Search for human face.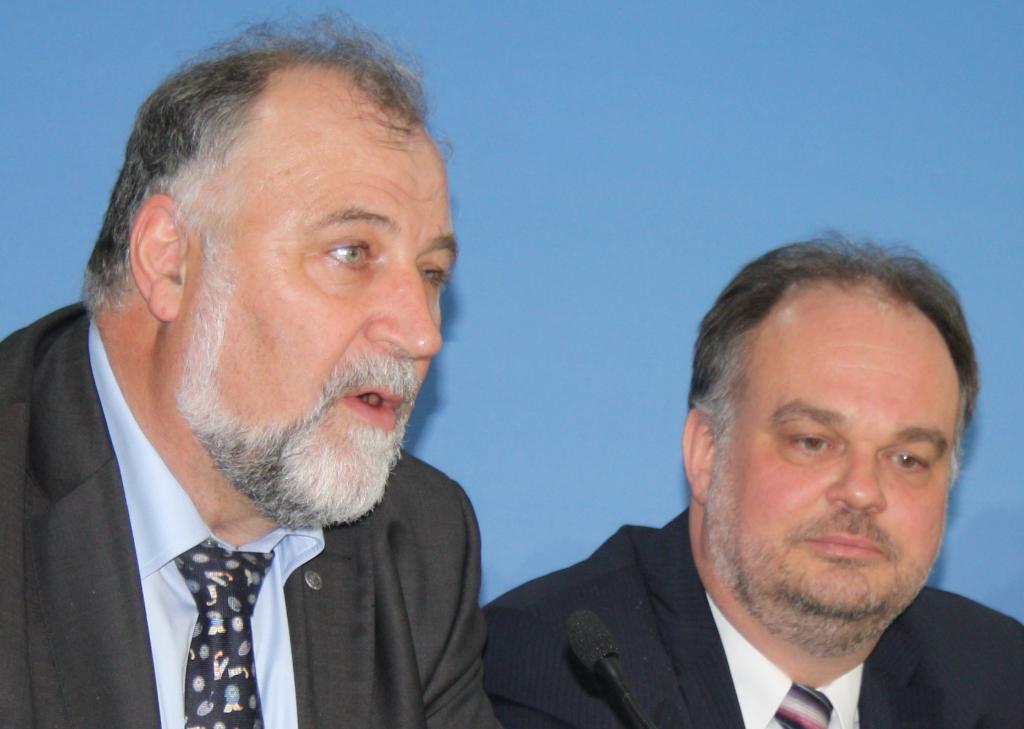
Found at 183/104/459/526.
